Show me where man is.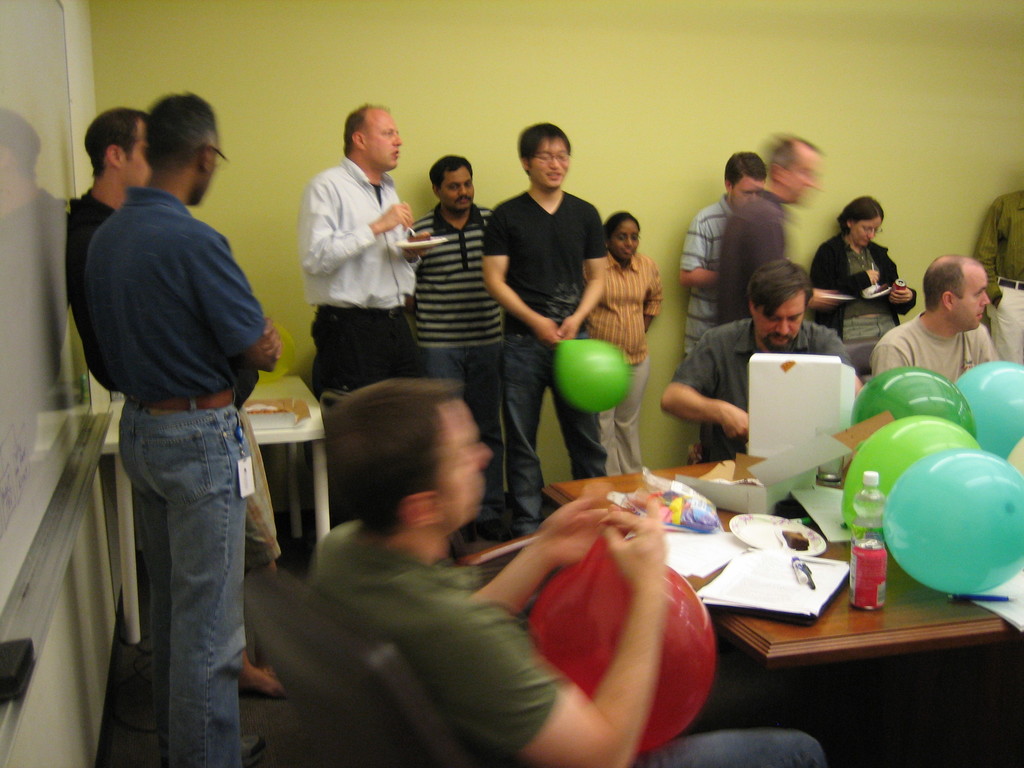
man is at [296,372,836,767].
